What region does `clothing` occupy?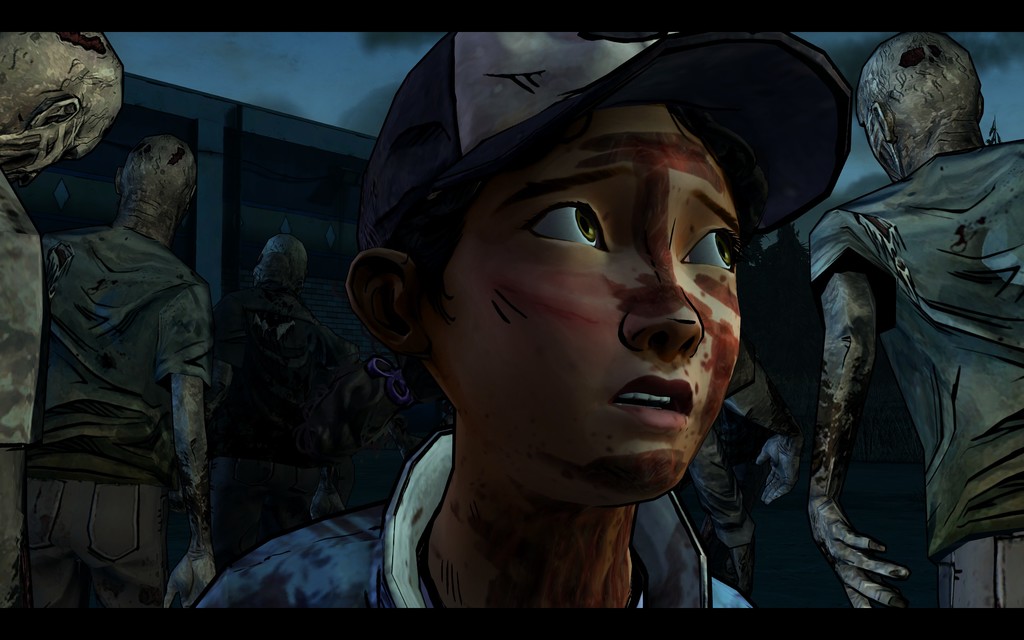
crop(36, 212, 230, 618).
